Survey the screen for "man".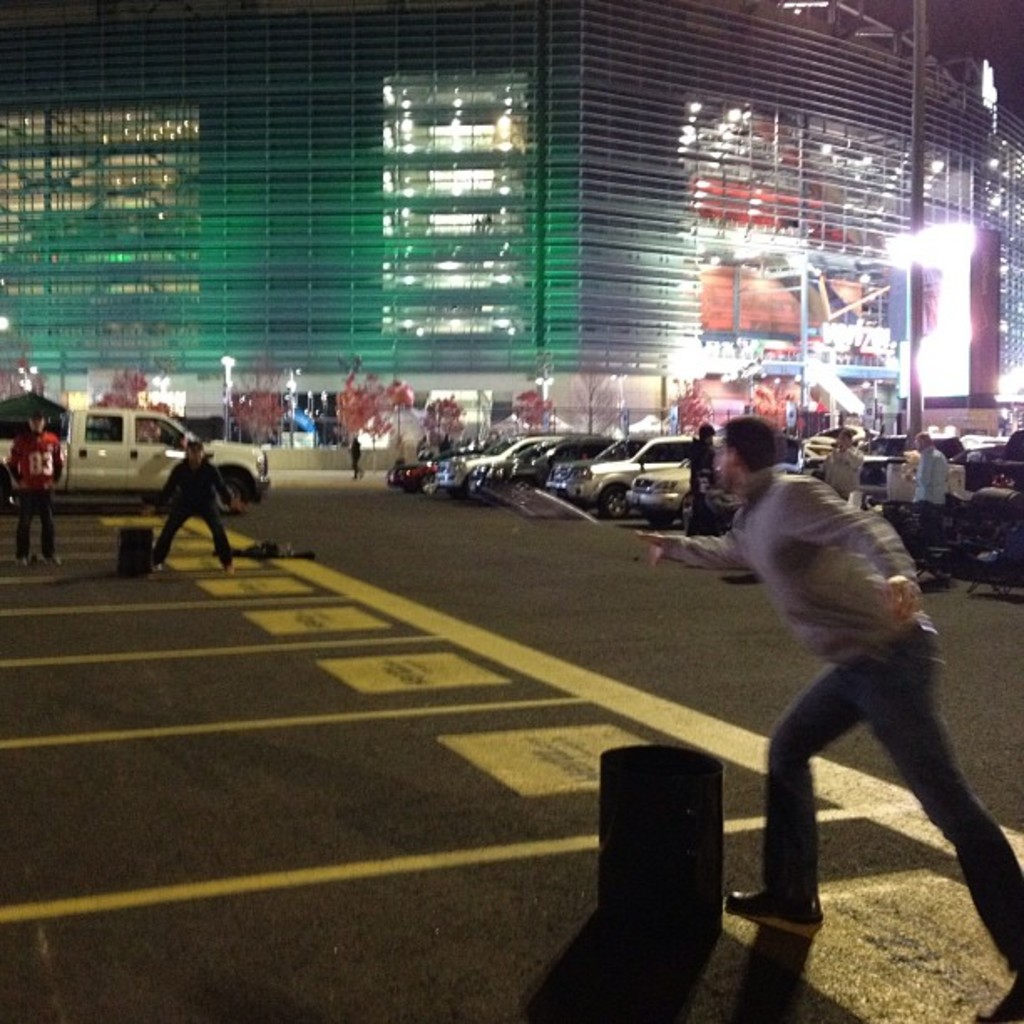
Survey found: {"left": 634, "top": 415, "right": 1022, "bottom": 1022}.
